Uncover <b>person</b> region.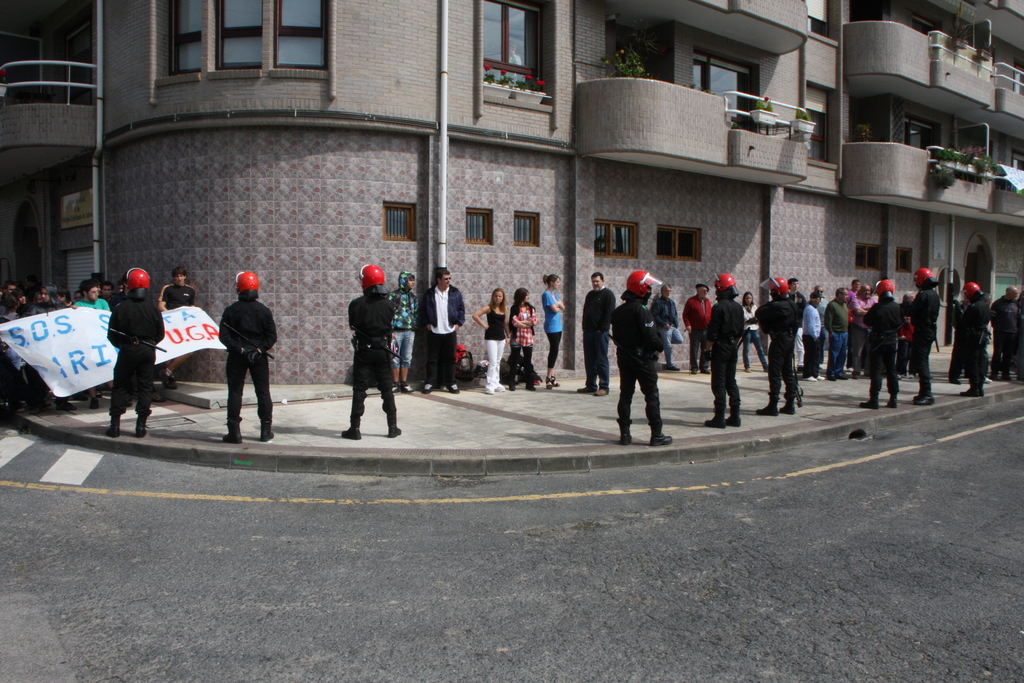
Uncovered: locate(754, 277, 800, 420).
